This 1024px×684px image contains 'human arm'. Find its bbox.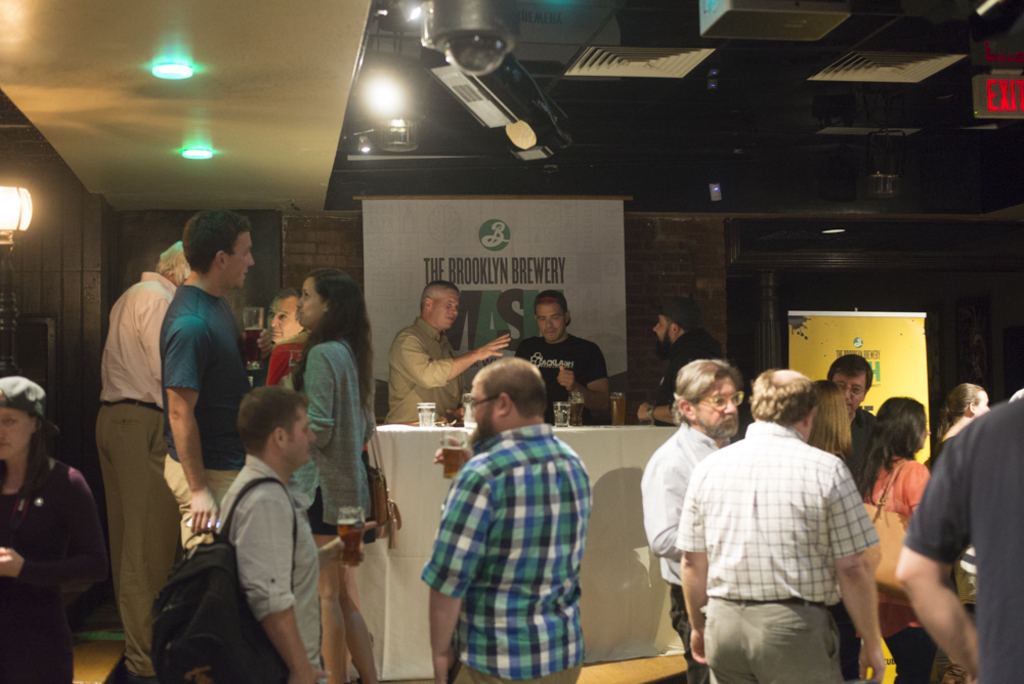
317 522 380 571.
